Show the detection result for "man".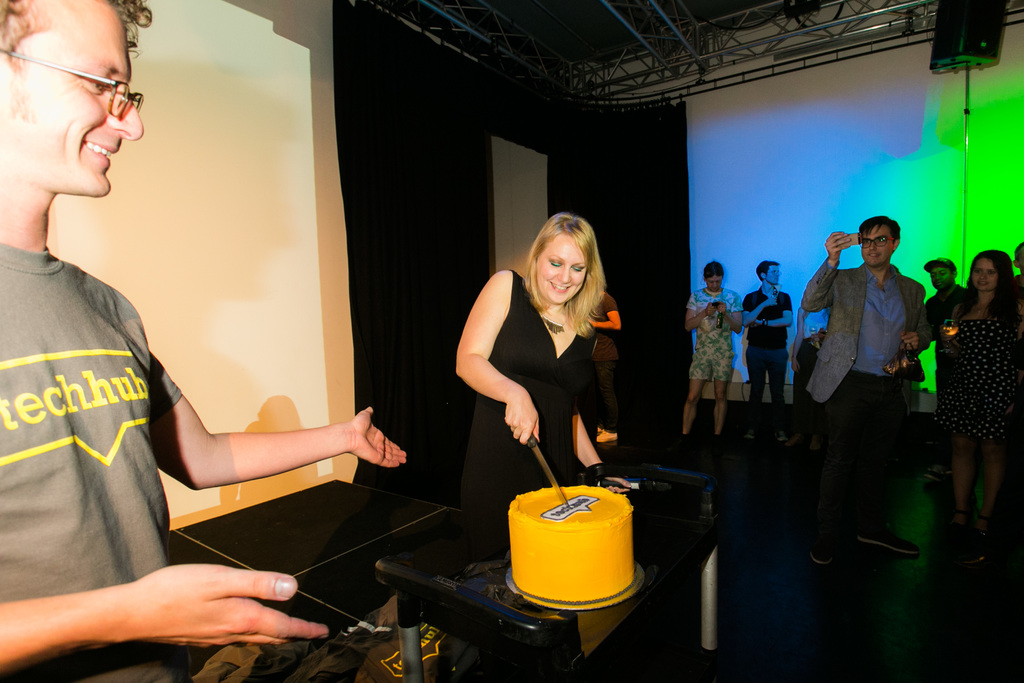
0/0/409/682.
